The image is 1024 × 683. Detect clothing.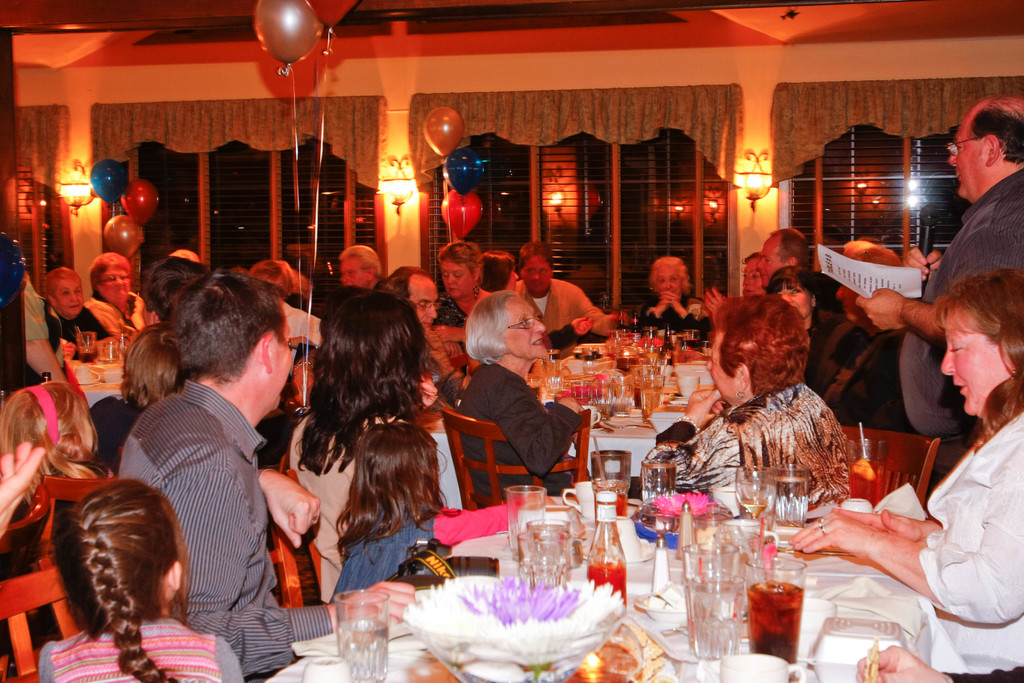
Detection: 908:407:1023:682.
